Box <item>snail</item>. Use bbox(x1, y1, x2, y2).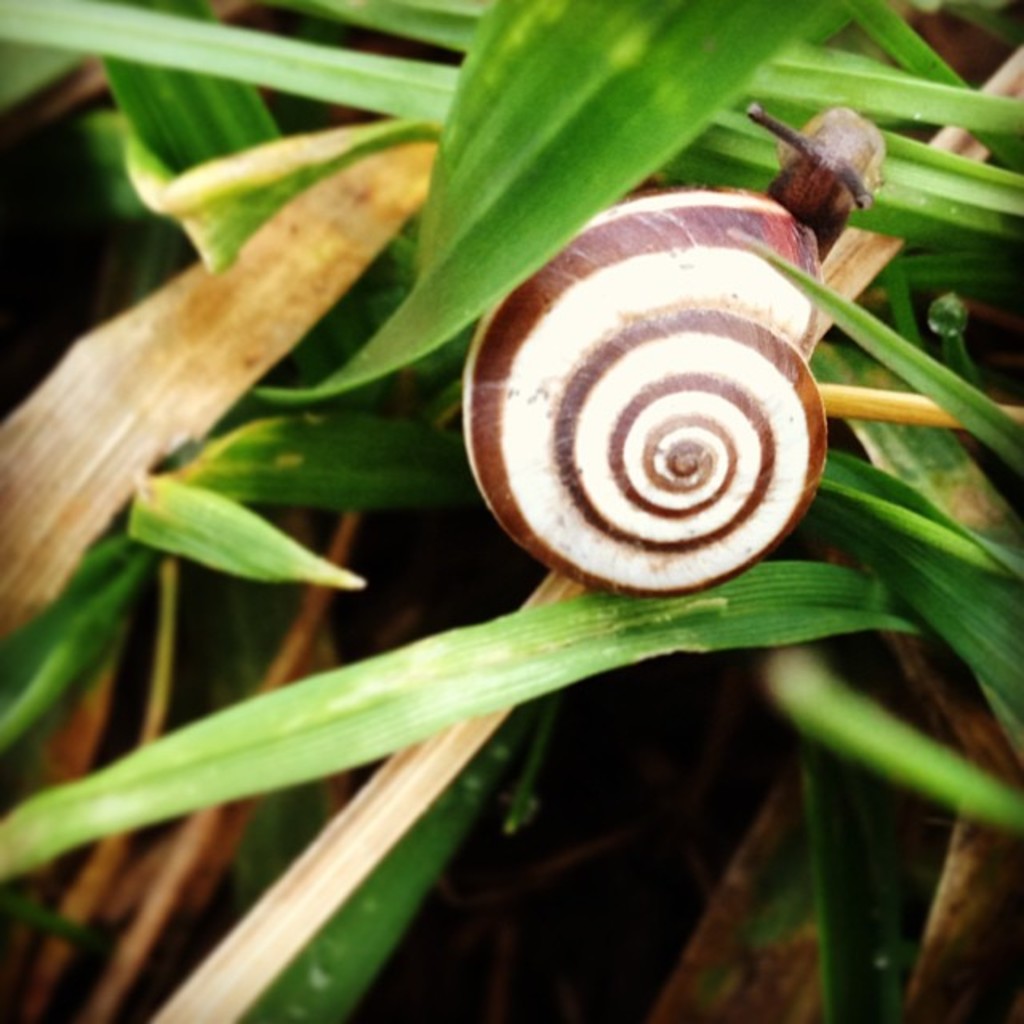
bbox(442, 98, 888, 600).
